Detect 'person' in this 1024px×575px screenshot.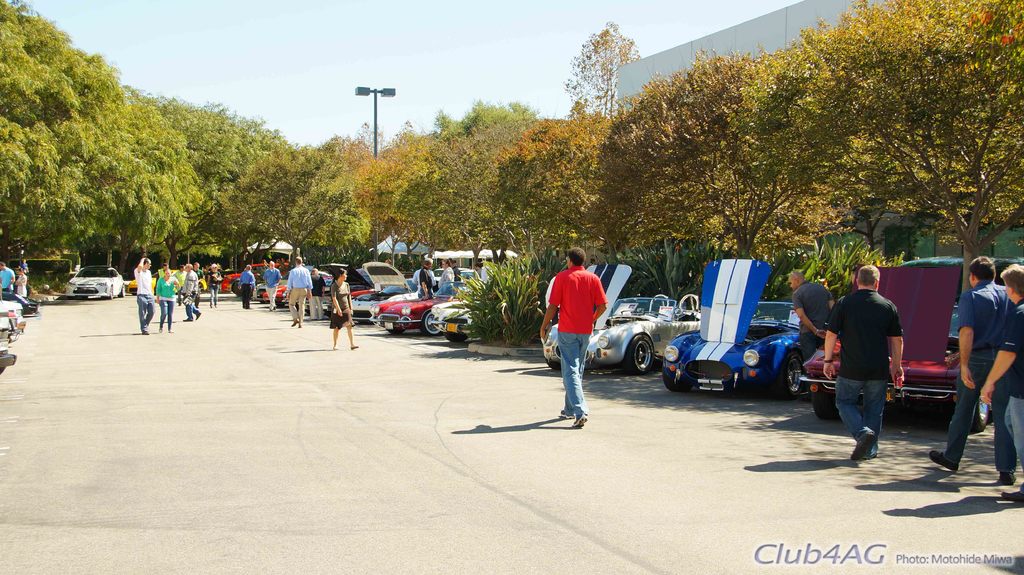
Detection: box(262, 261, 283, 303).
